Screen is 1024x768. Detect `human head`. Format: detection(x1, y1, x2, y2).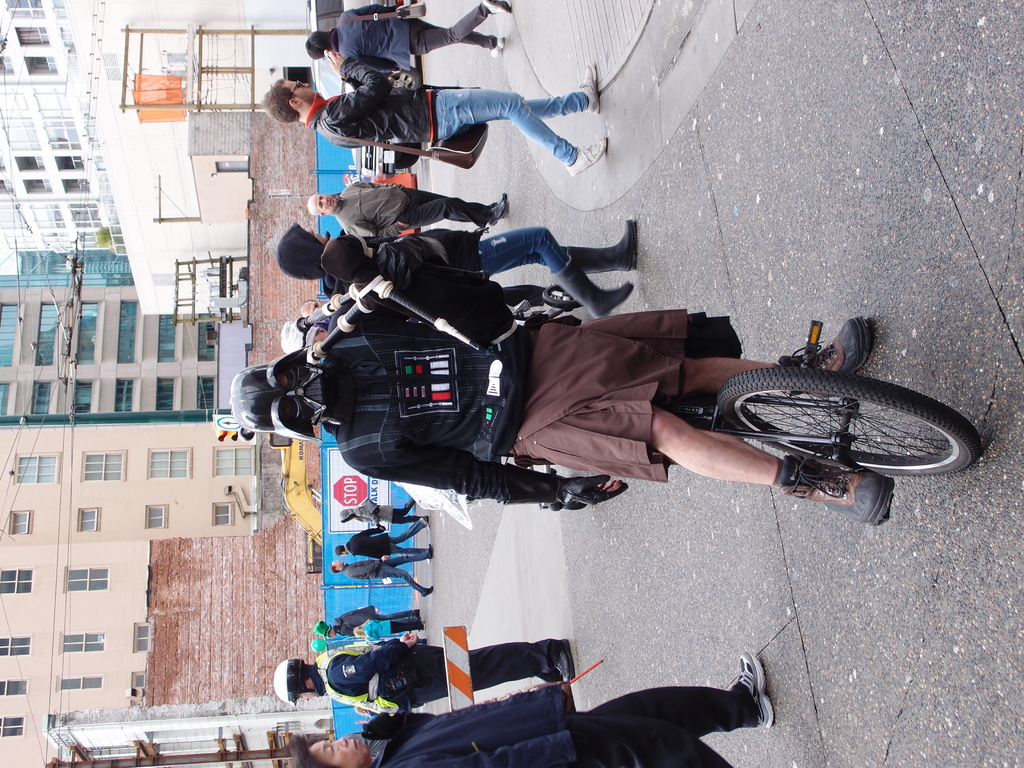
detection(321, 627, 338, 639).
